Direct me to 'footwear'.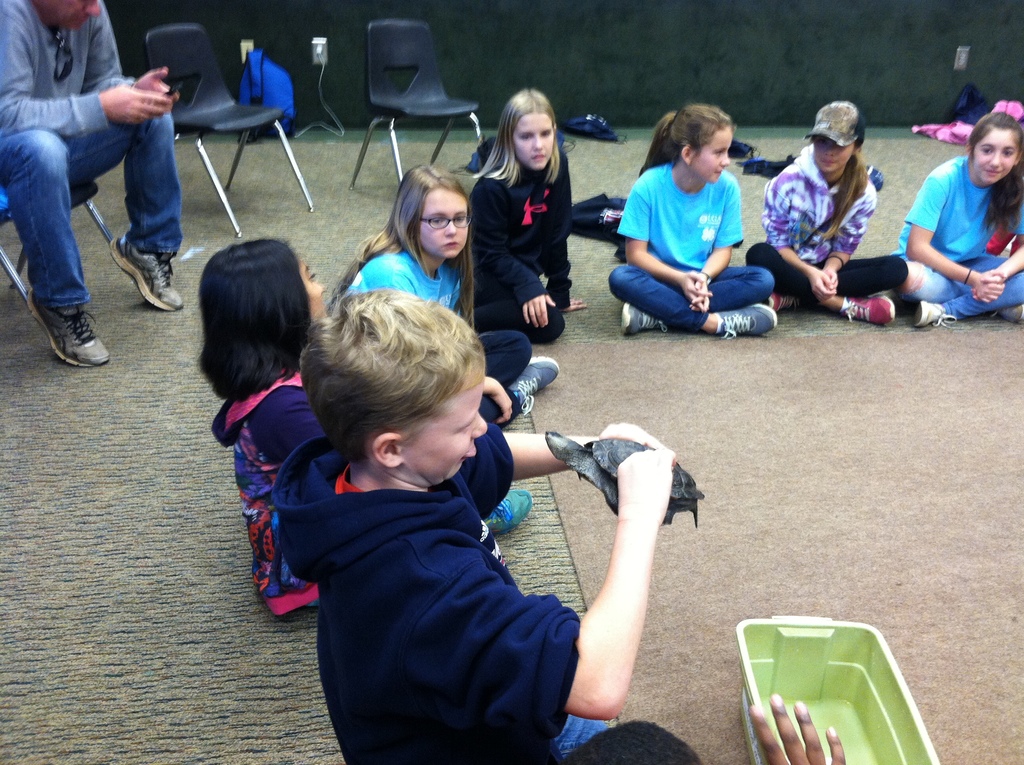
Direction: l=484, t=487, r=536, b=535.
